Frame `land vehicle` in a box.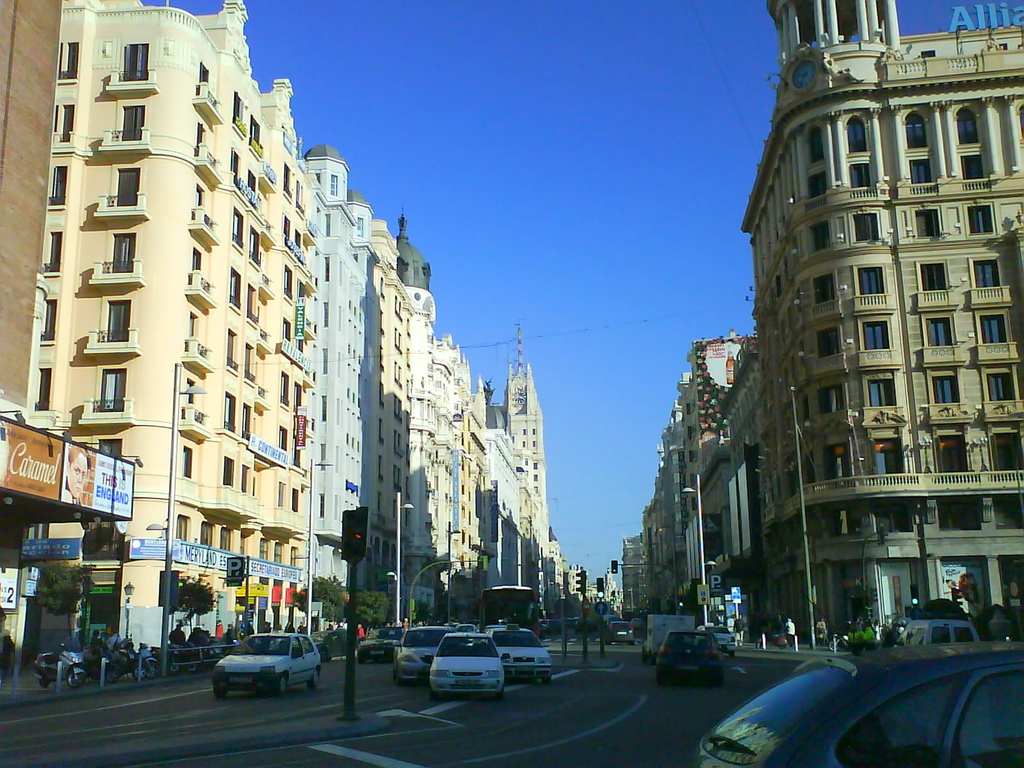
429/631/505/696.
